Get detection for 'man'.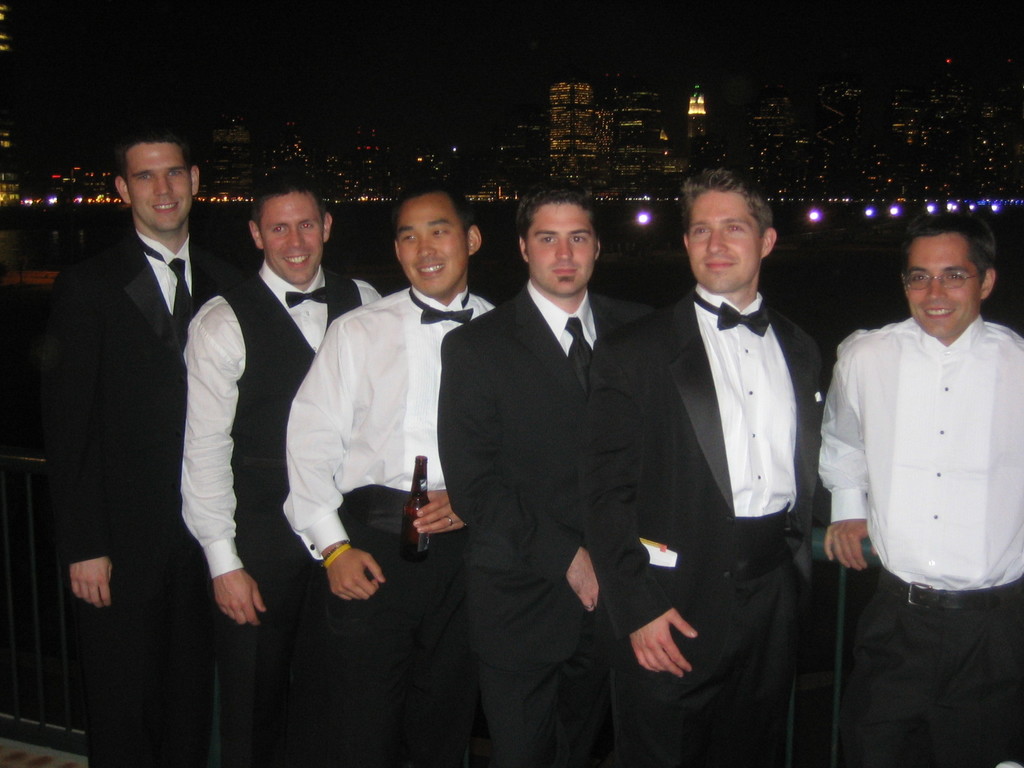
Detection: 579 163 825 767.
